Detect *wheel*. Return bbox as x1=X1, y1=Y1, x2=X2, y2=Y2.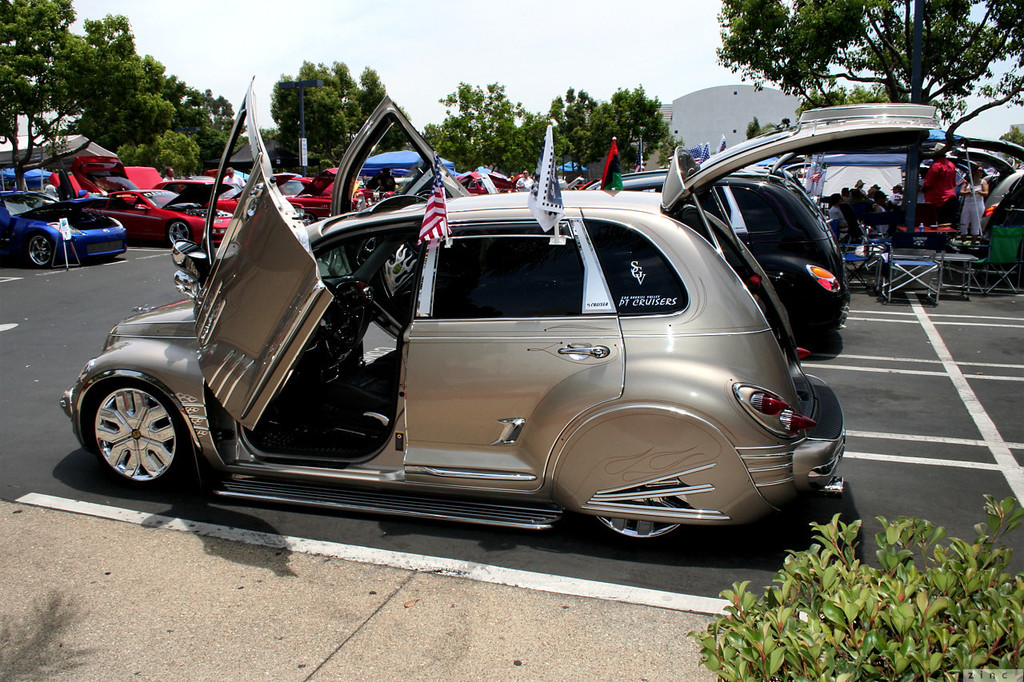
x1=20, y1=234, x2=58, y2=267.
